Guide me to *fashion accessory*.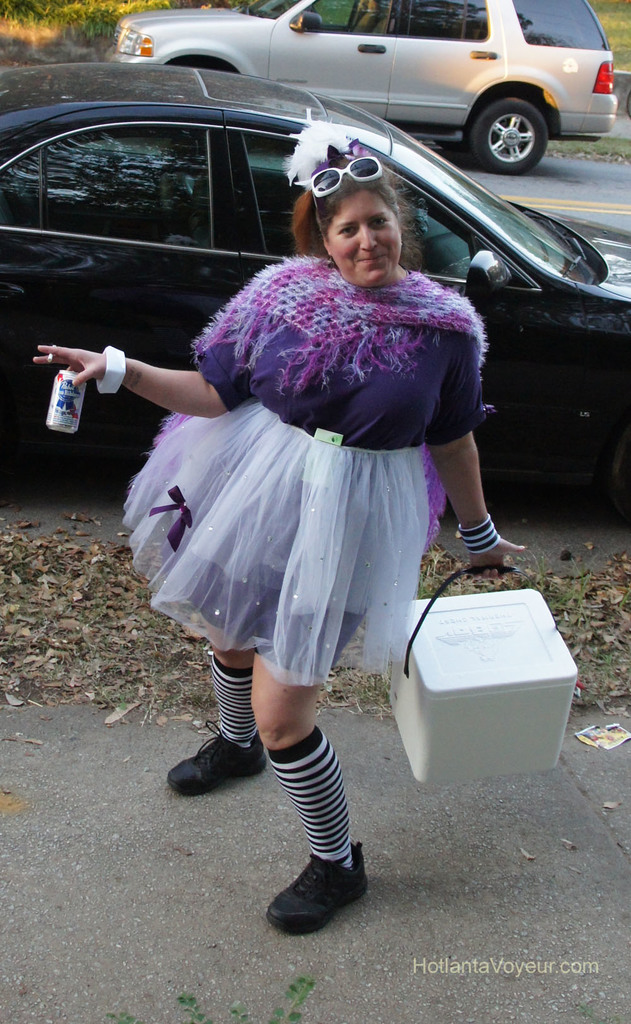
Guidance: 91/342/126/395.
